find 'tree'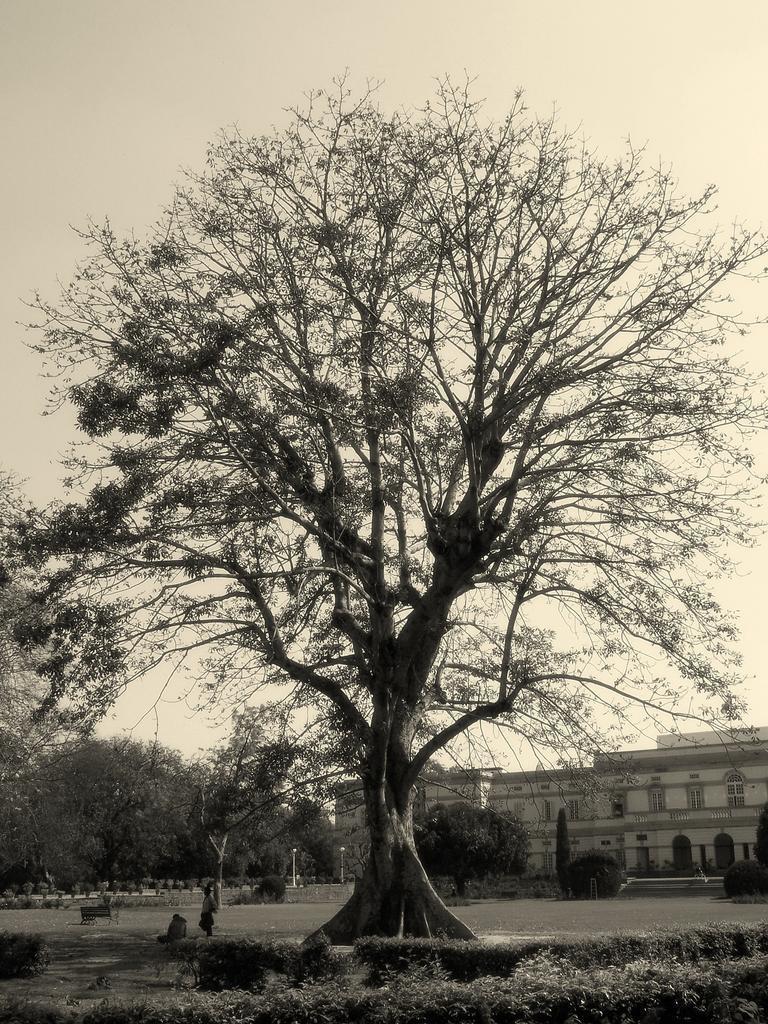
crop(38, 735, 196, 890)
